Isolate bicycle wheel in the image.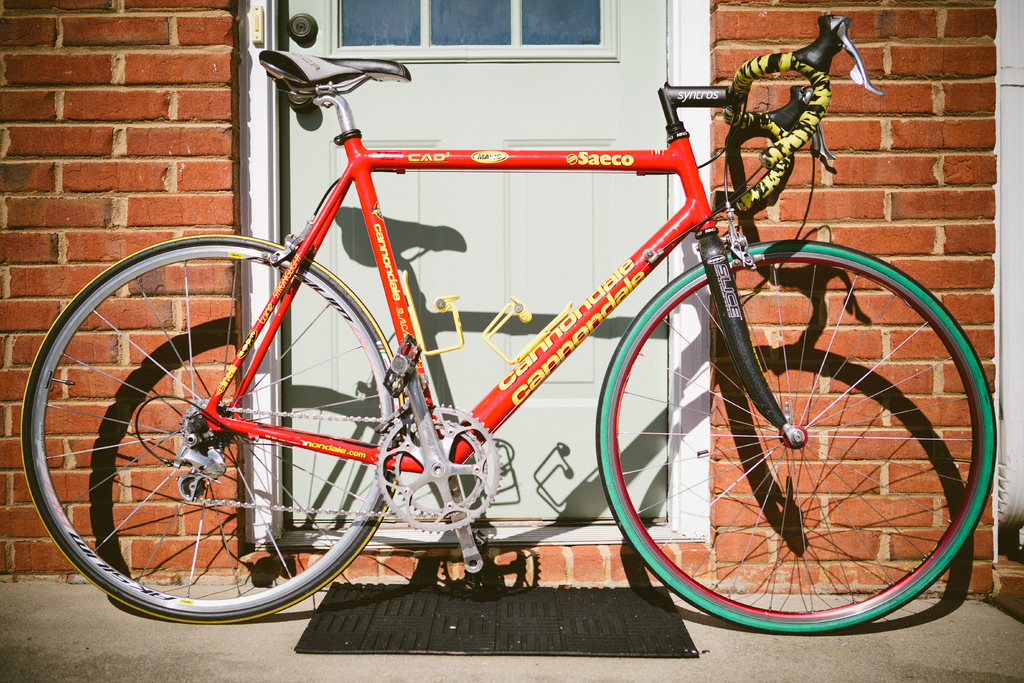
Isolated region: {"x1": 588, "y1": 265, "x2": 966, "y2": 637}.
